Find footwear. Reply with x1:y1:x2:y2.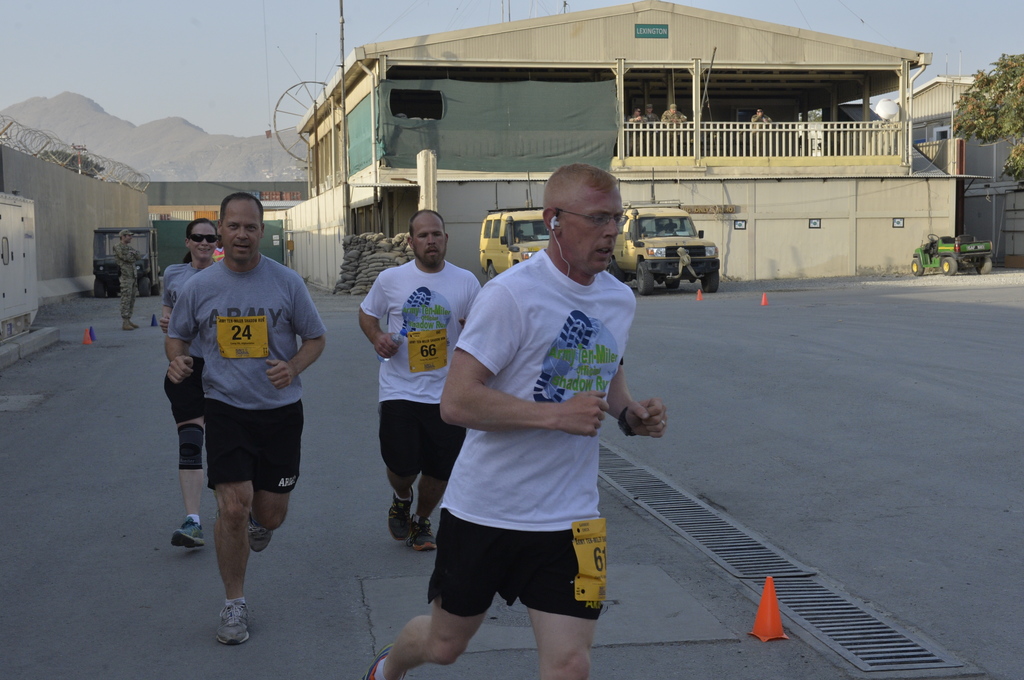
172:517:208:558.
